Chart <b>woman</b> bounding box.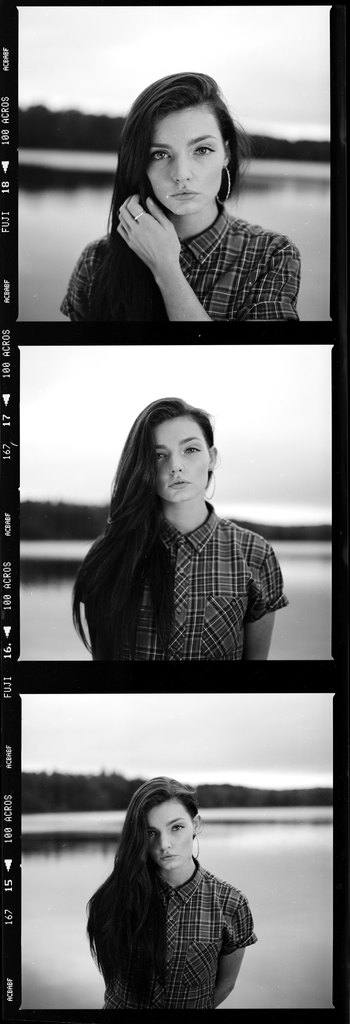
Charted: <bbox>59, 67, 299, 324</bbox>.
